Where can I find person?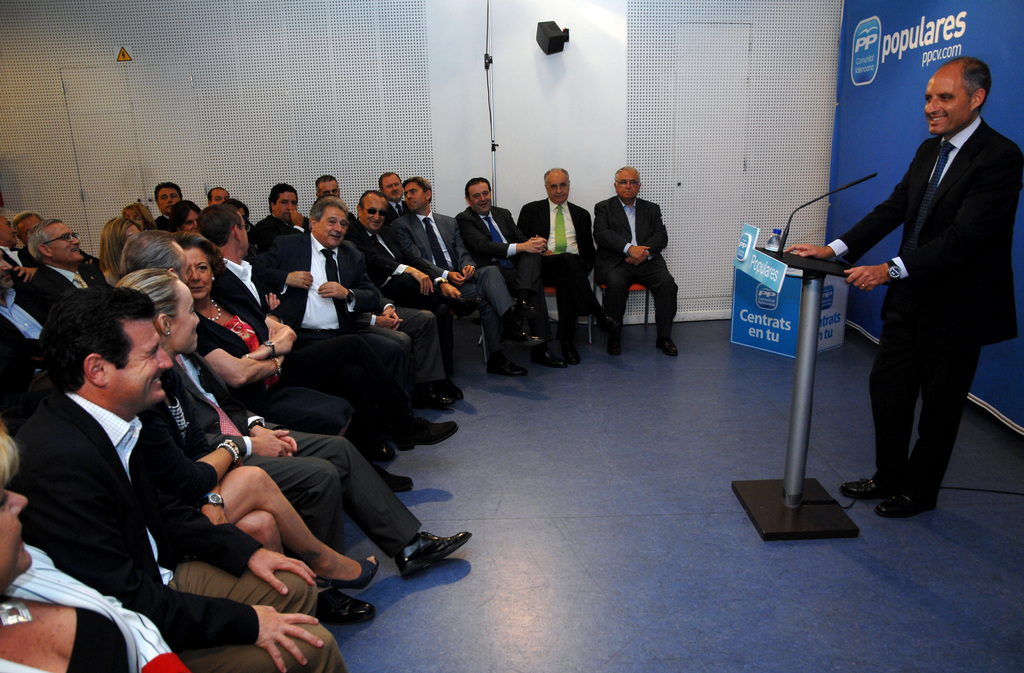
You can find it at 376 169 430 232.
